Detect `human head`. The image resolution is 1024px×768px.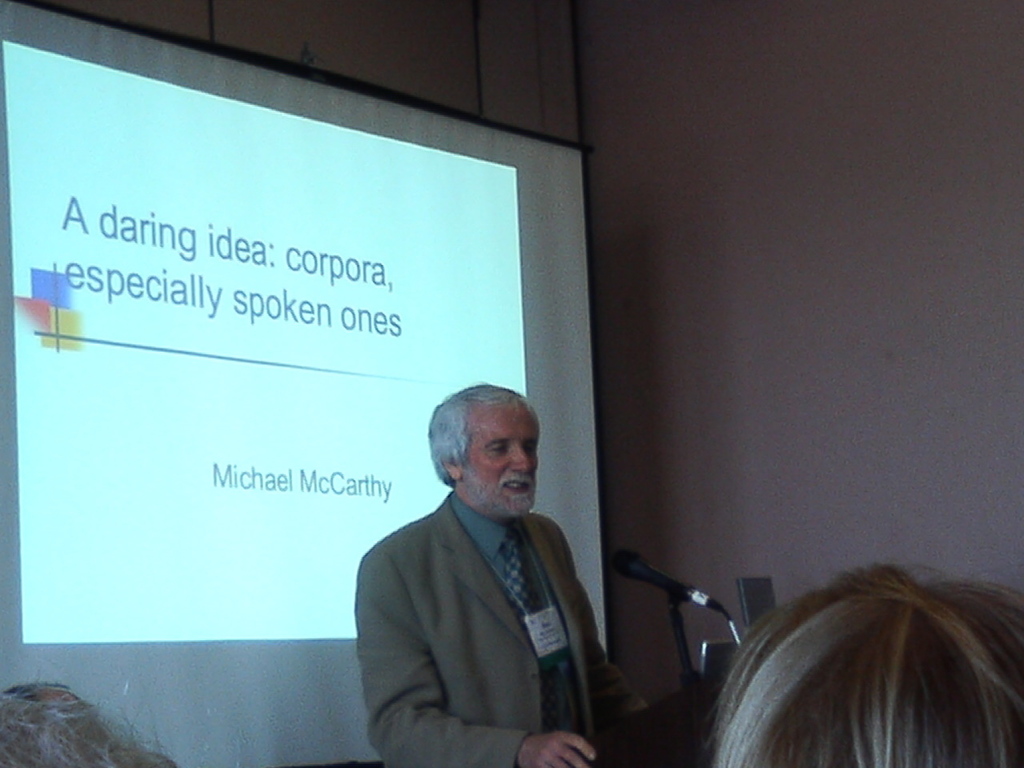
[421, 398, 549, 518].
